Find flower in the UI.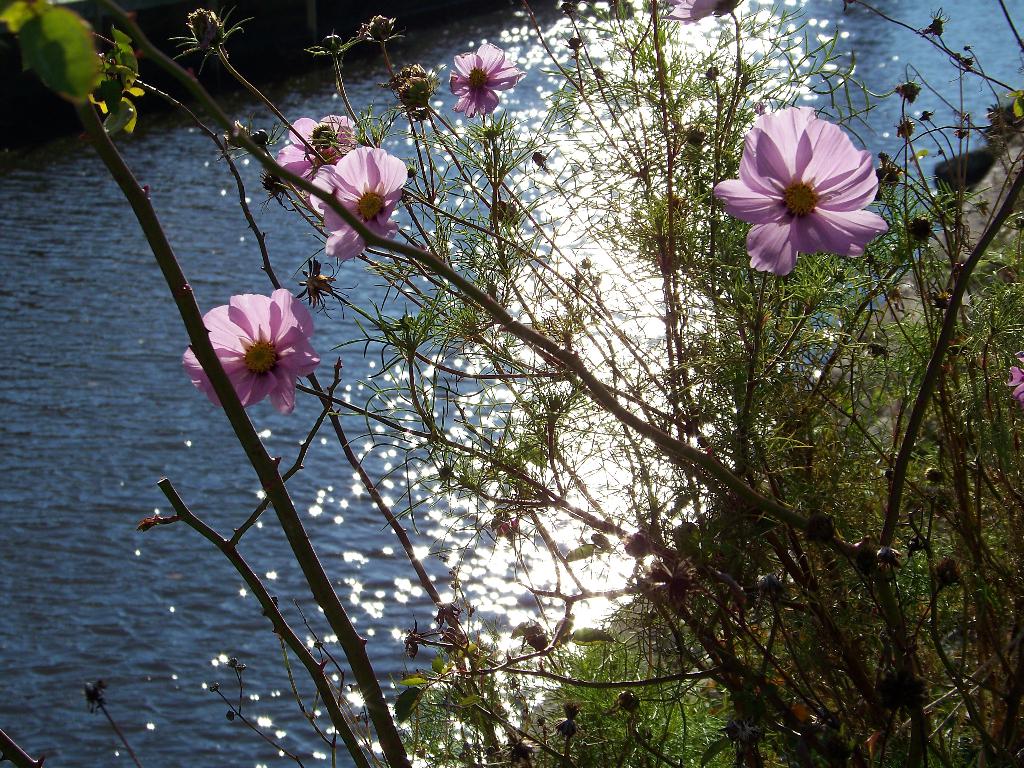
UI element at (180, 290, 319, 415).
